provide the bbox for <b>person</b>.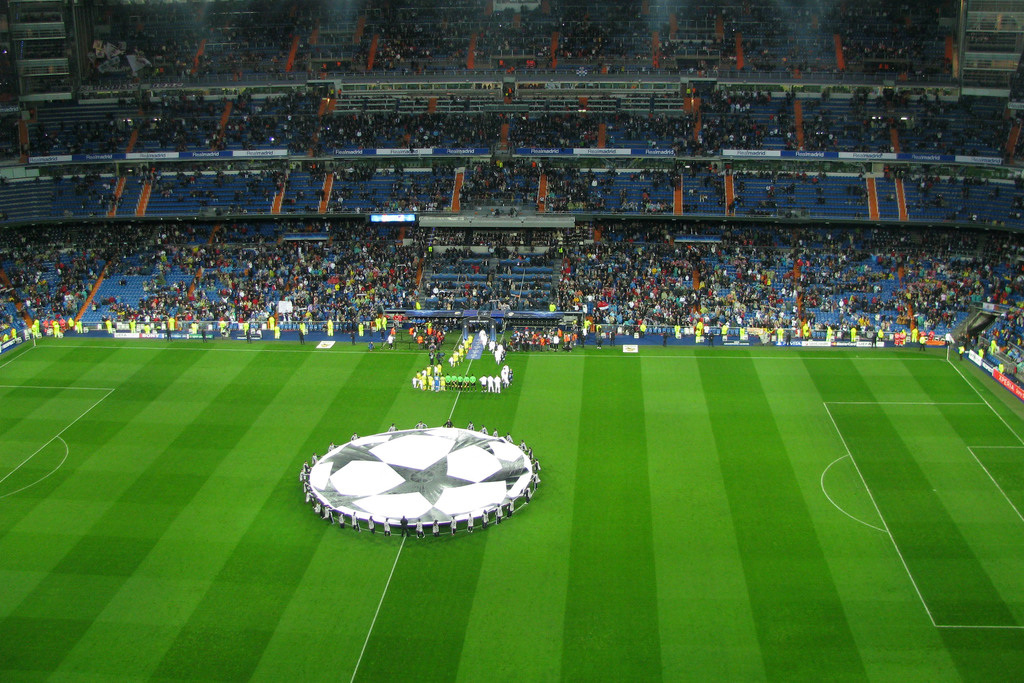
region(530, 454, 540, 468).
